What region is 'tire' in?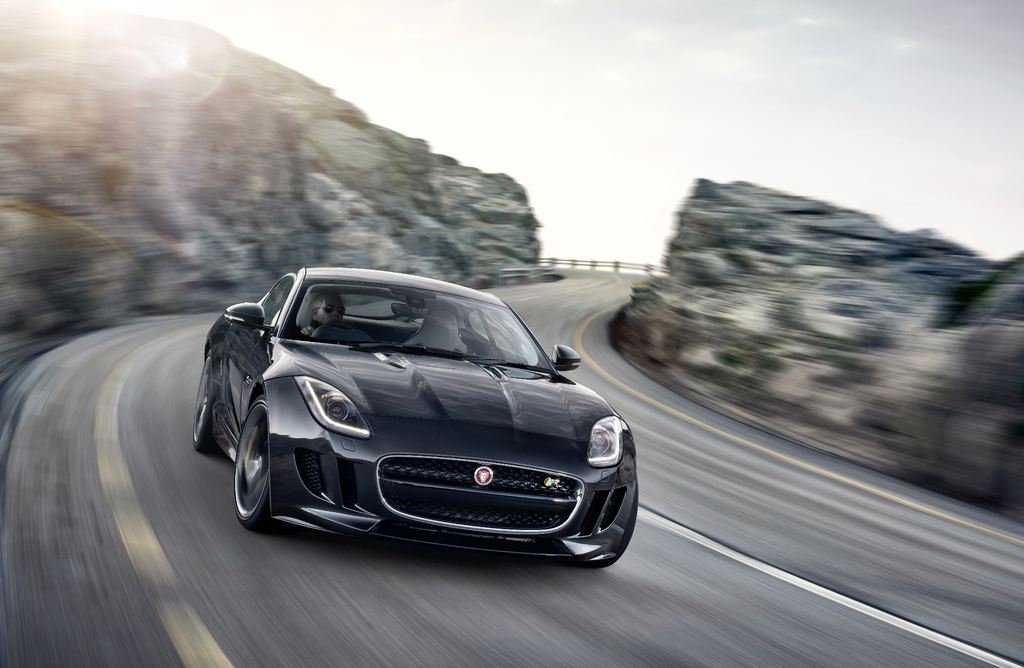
(187,355,216,452).
